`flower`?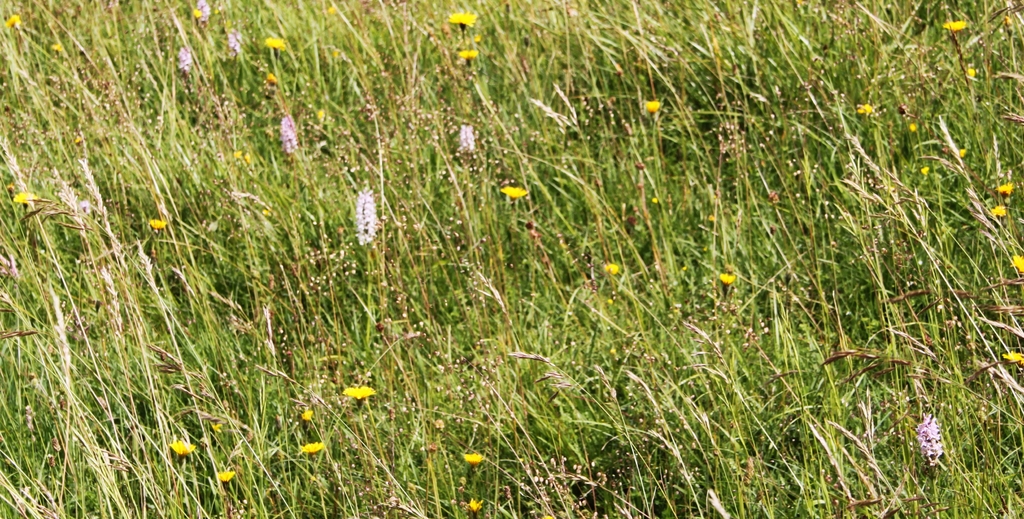
(x1=1008, y1=344, x2=1023, y2=370)
